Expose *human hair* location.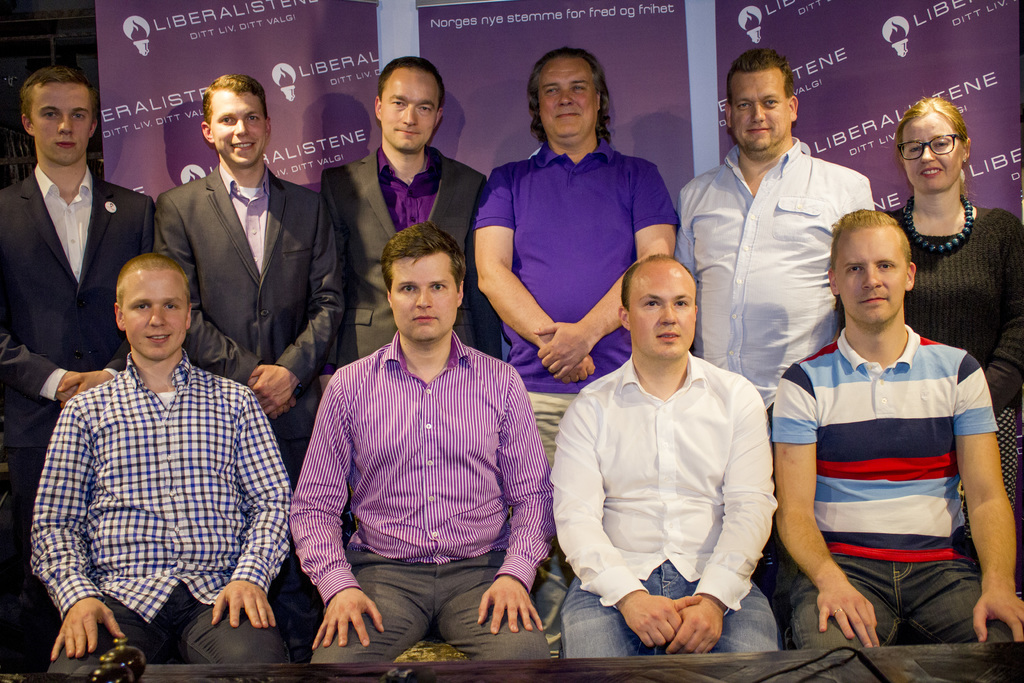
Exposed at 726, 47, 800, 99.
